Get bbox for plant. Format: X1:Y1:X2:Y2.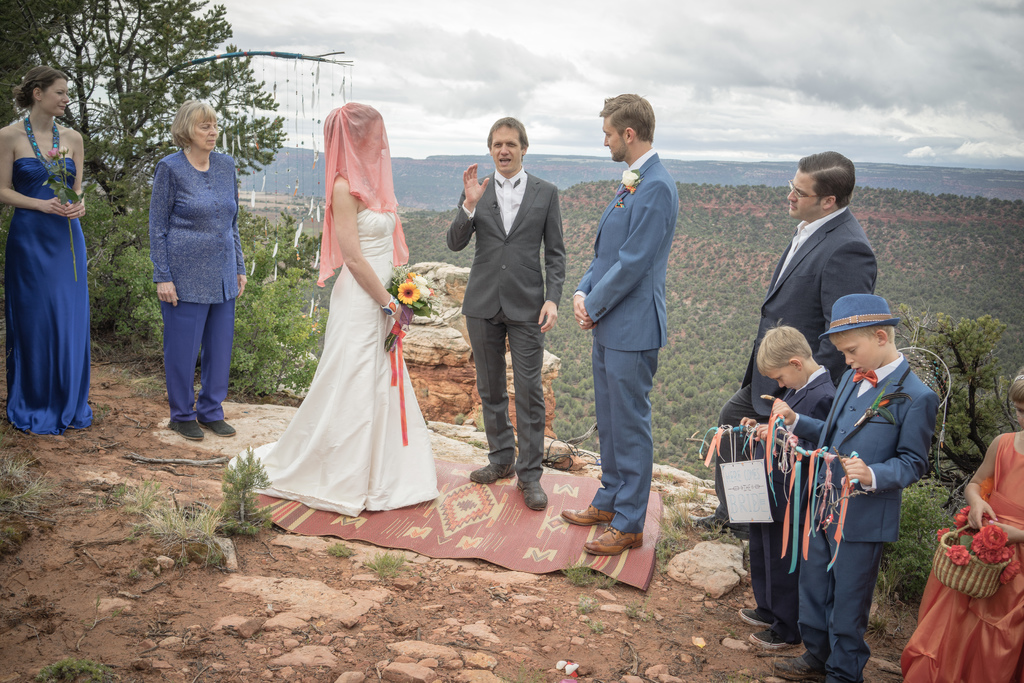
321:538:364:562.
